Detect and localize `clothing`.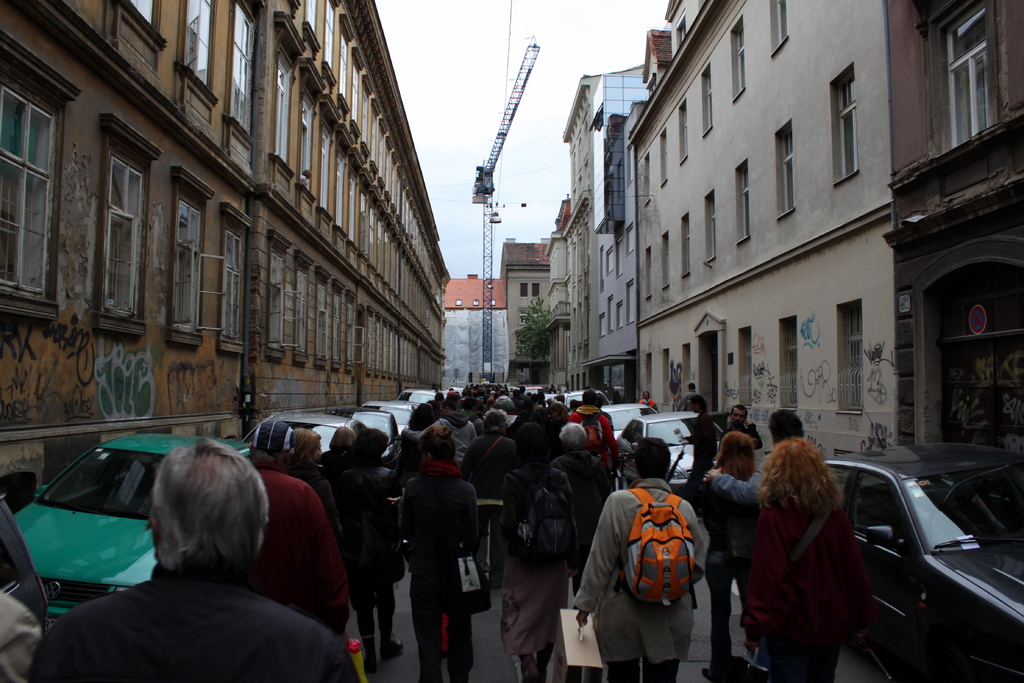
Localized at (x1=739, y1=500, x2=875, y2=682).
